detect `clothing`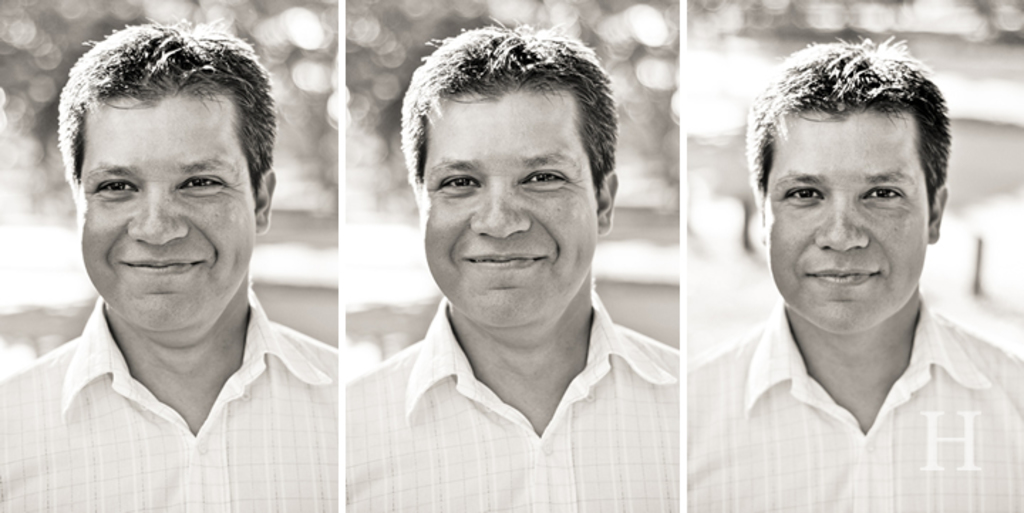
BBox(667, 244, 1023, 499)
